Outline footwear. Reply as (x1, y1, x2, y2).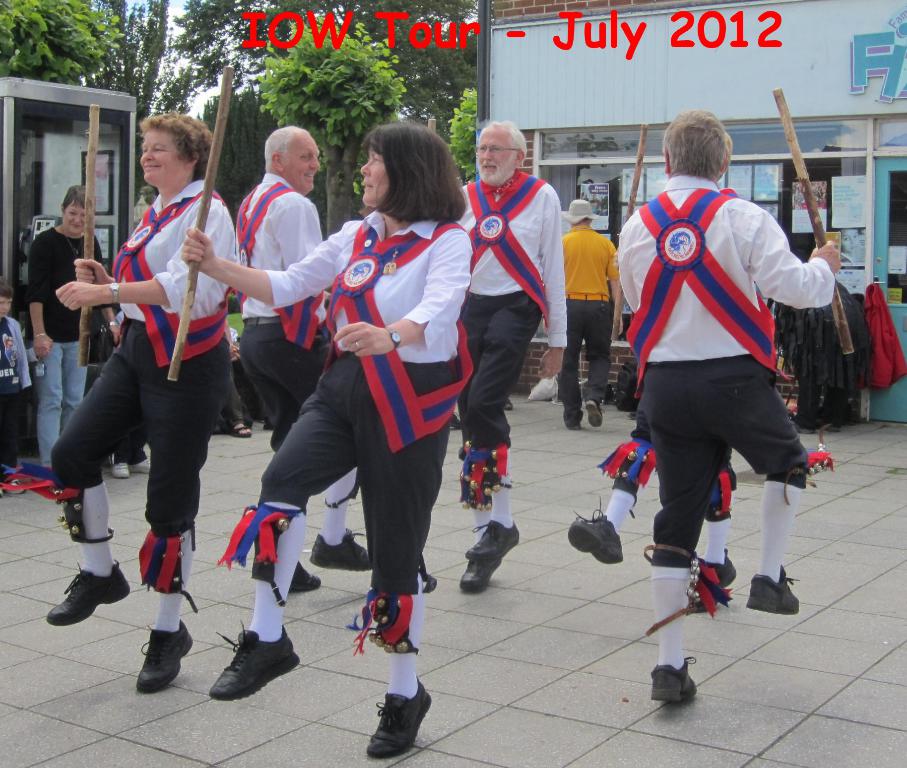
(111, 460, 137, 478).
